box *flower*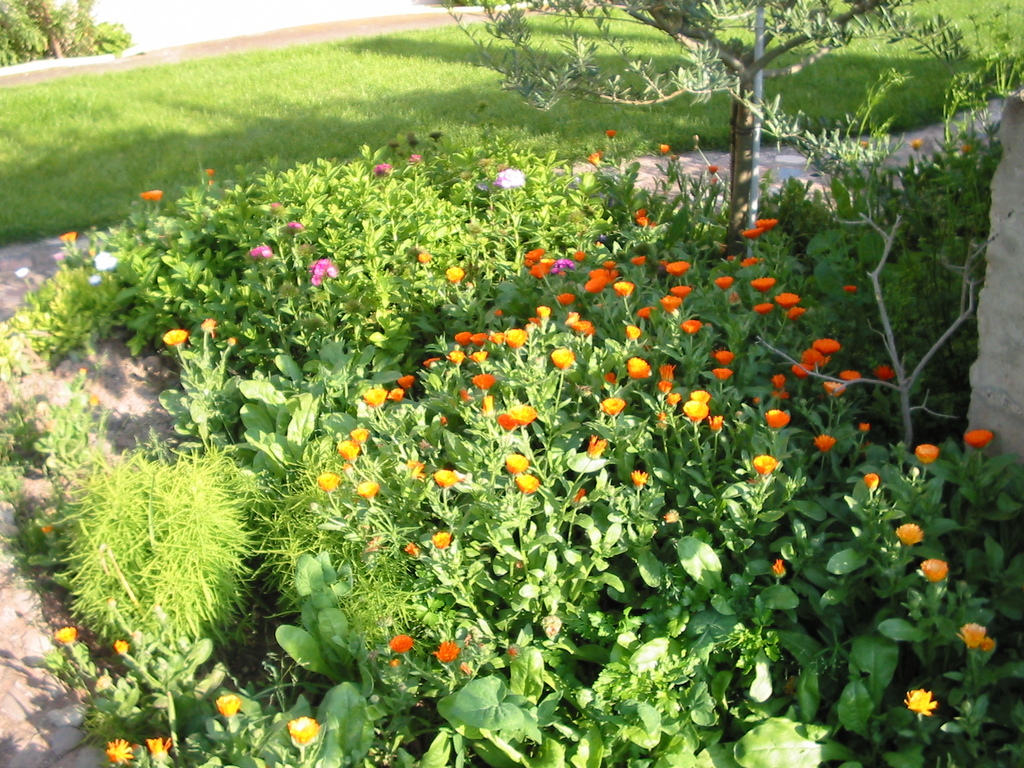
left=751, top=302, right=772, bottom=319
